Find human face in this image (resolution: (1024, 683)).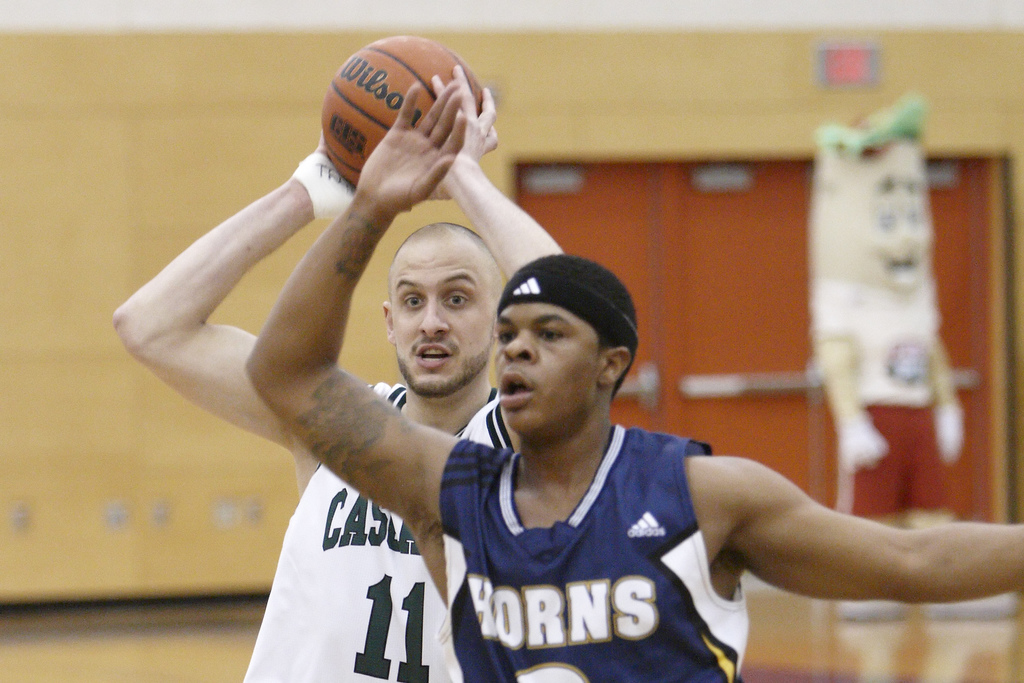
390, 236, 495, 395.
